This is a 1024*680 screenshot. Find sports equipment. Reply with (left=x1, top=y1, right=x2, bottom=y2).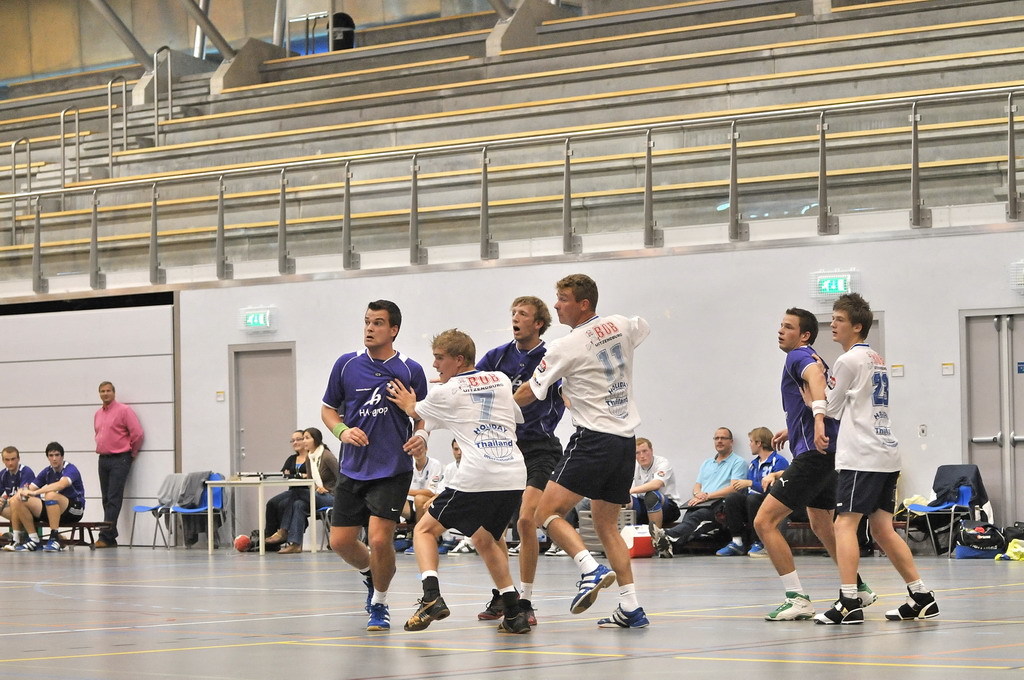
(left=361, top=571, right=372, bottom=608).
